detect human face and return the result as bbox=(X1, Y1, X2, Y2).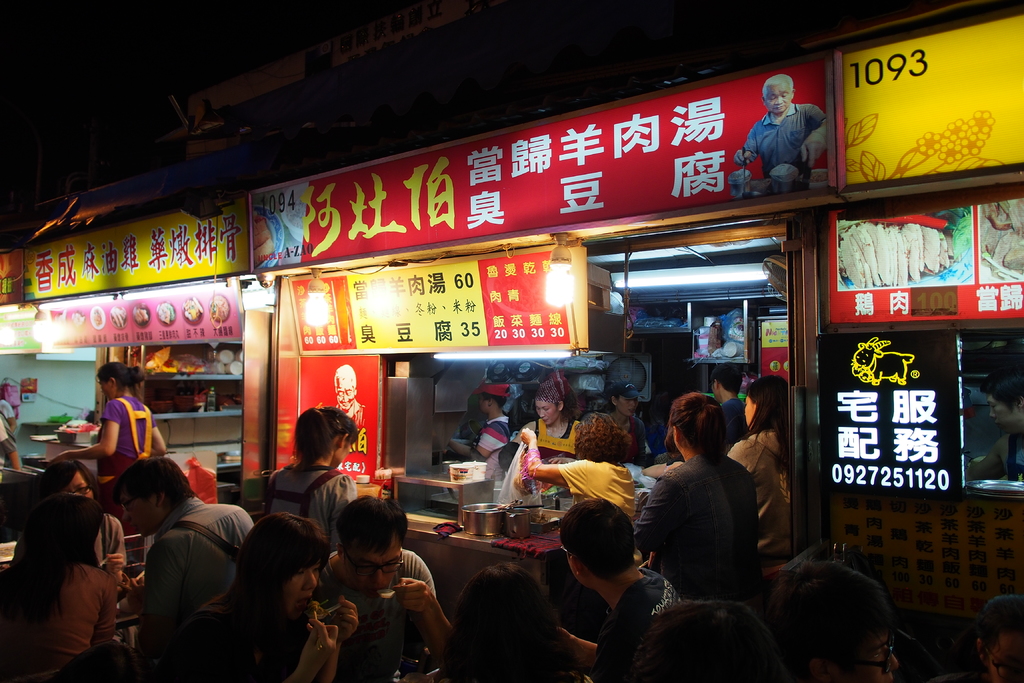
bbox=(855, 618, 897, 681).
